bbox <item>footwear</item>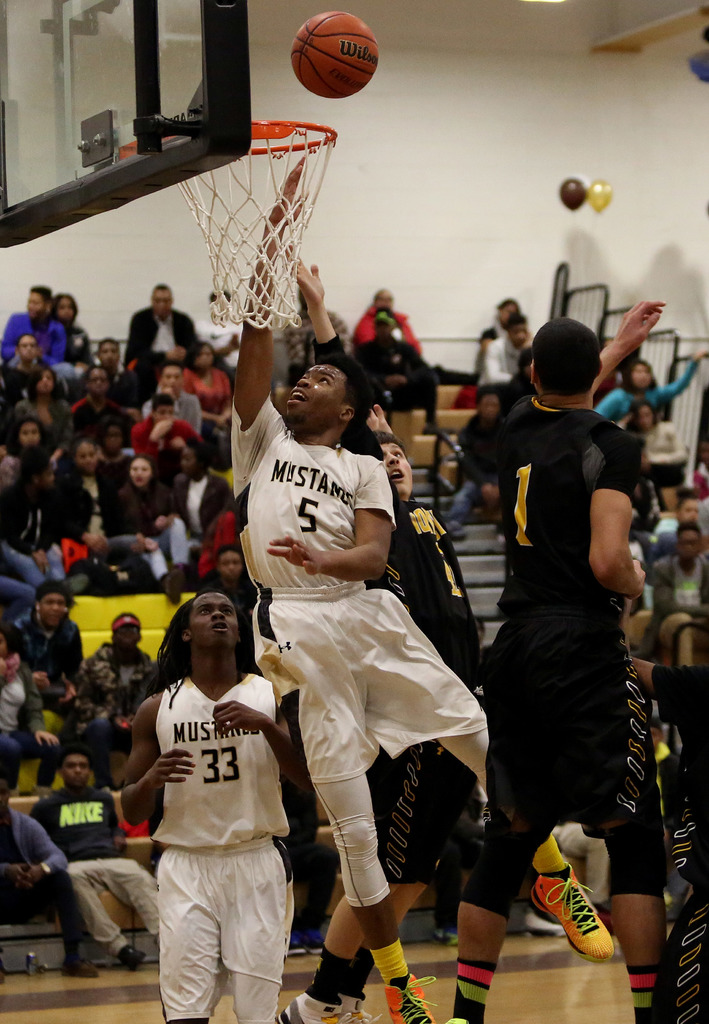
x1=540 y1=863 x2=622 y2=968
